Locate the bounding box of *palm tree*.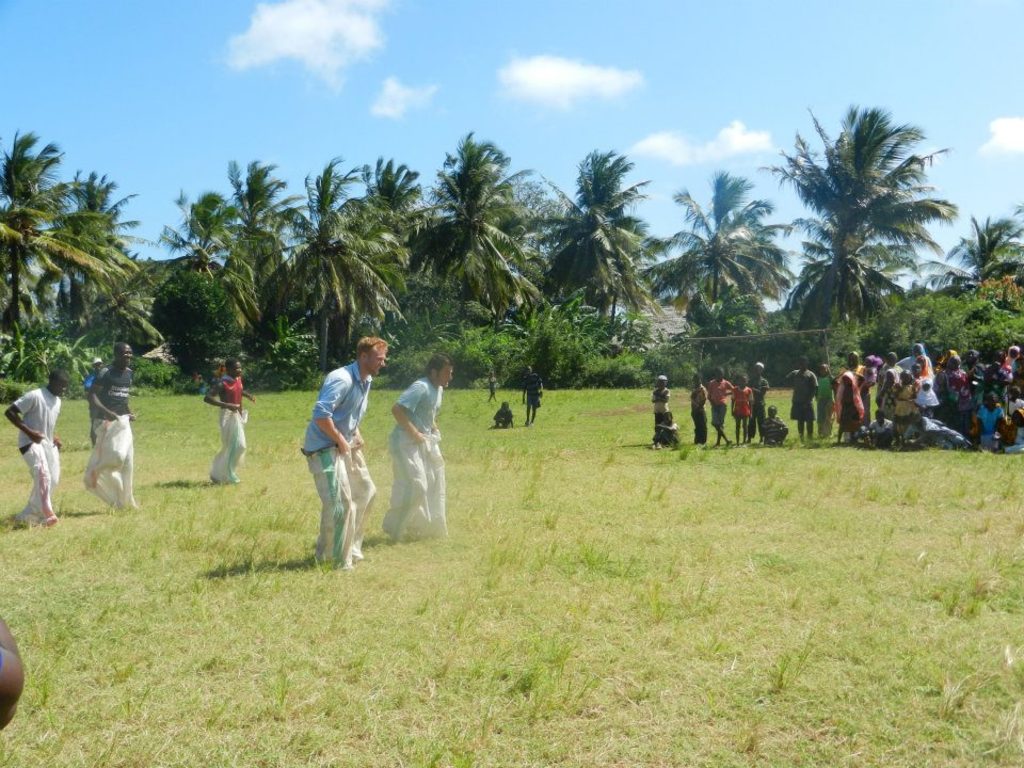
Bounding box: x1=654 y1=172 x2=772 y2=345.
